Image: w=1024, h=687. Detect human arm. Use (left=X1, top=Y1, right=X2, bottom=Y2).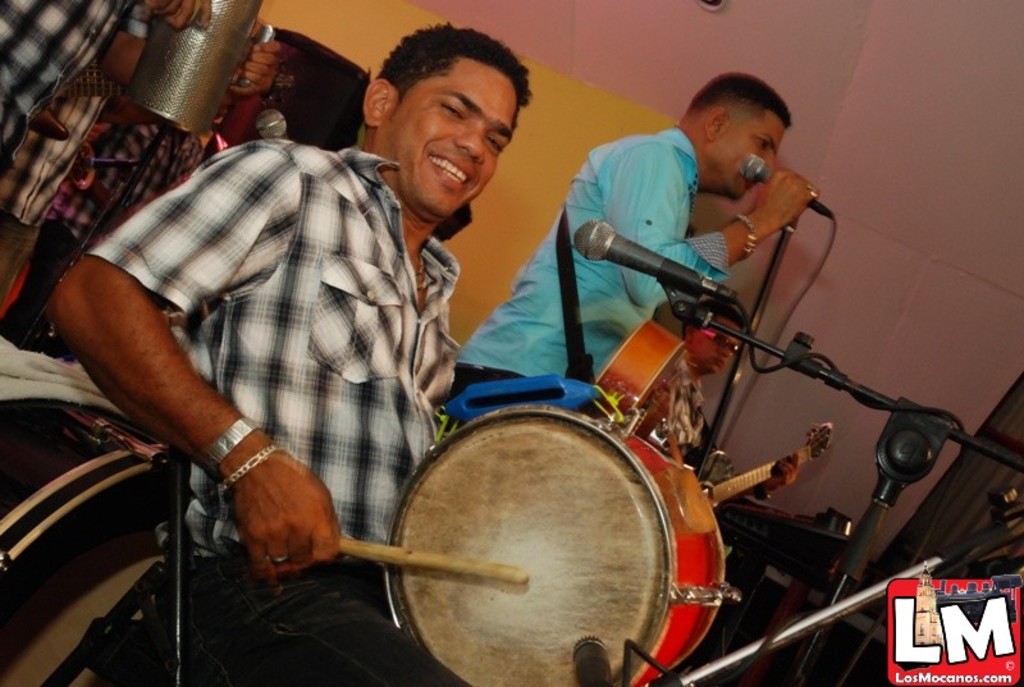
(left=605, top=148, right=820, bottom=319).
